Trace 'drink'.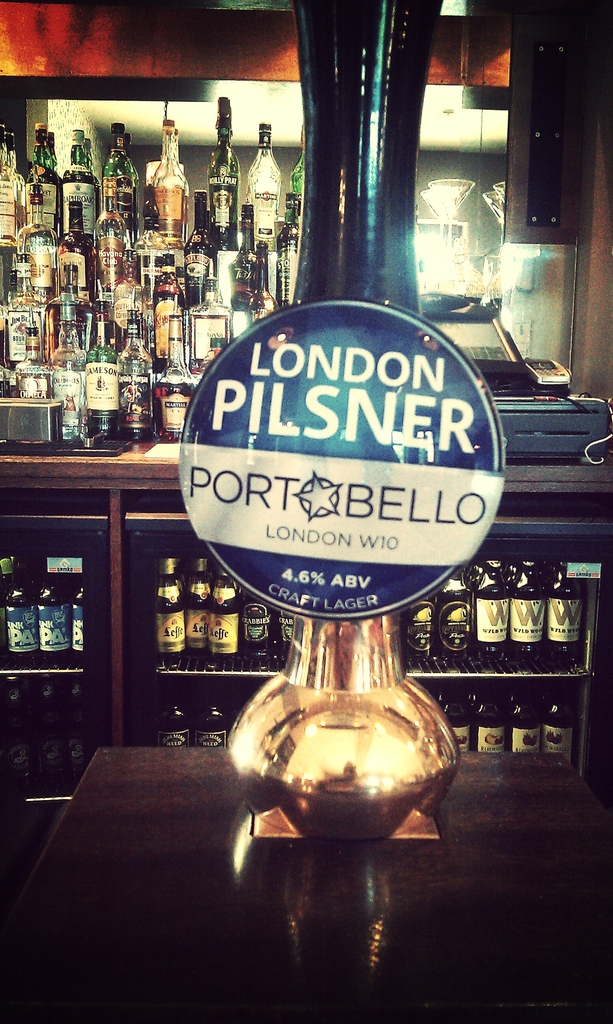
Traced to [508,676,539,753].
